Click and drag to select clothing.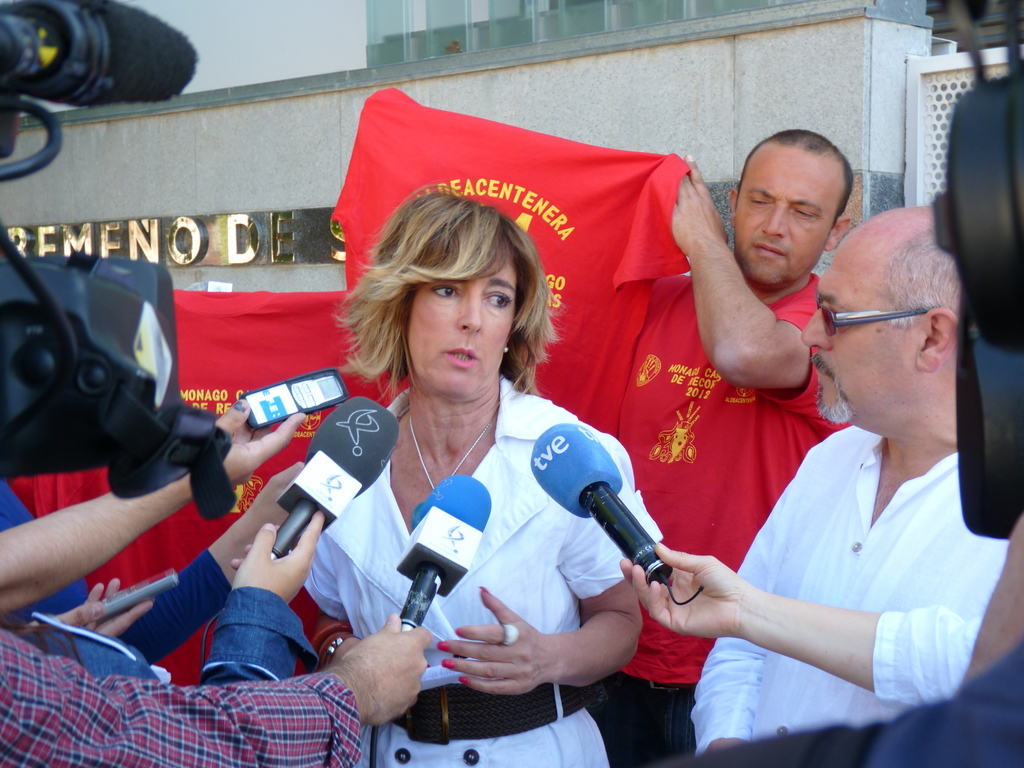
Selection: detection(606, 266, 854, 767).
